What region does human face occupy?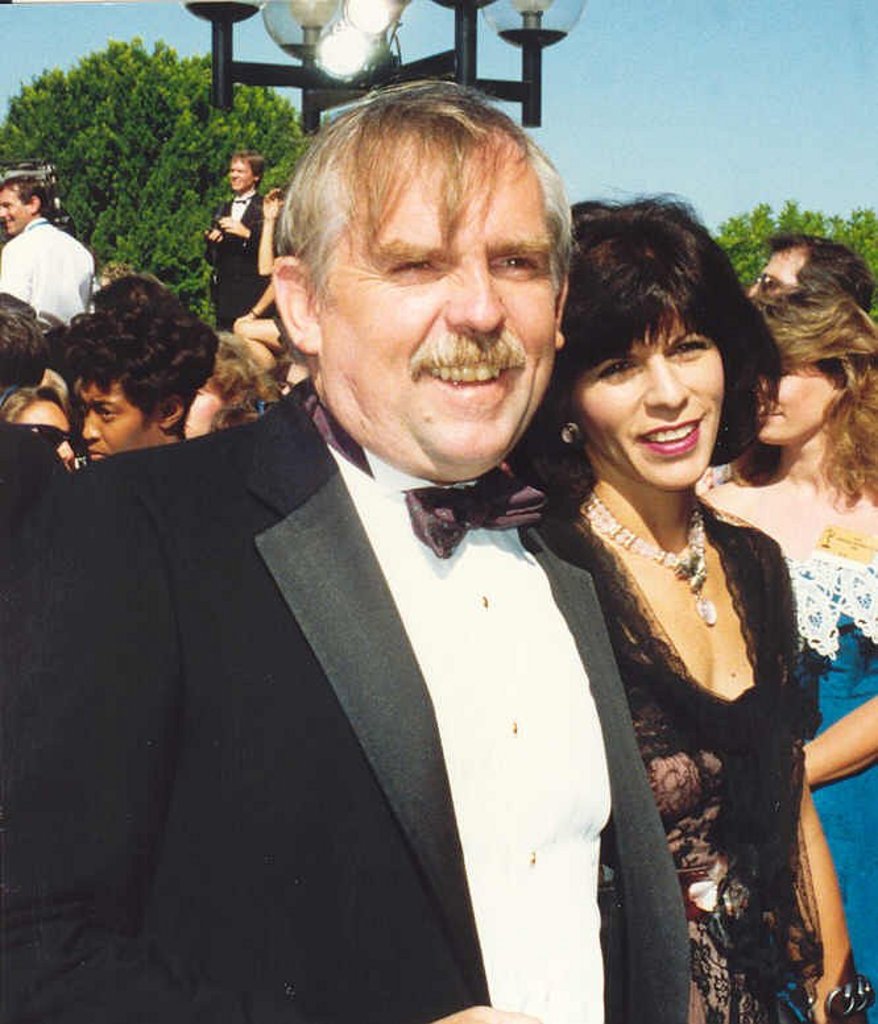
227/154/253/190.
